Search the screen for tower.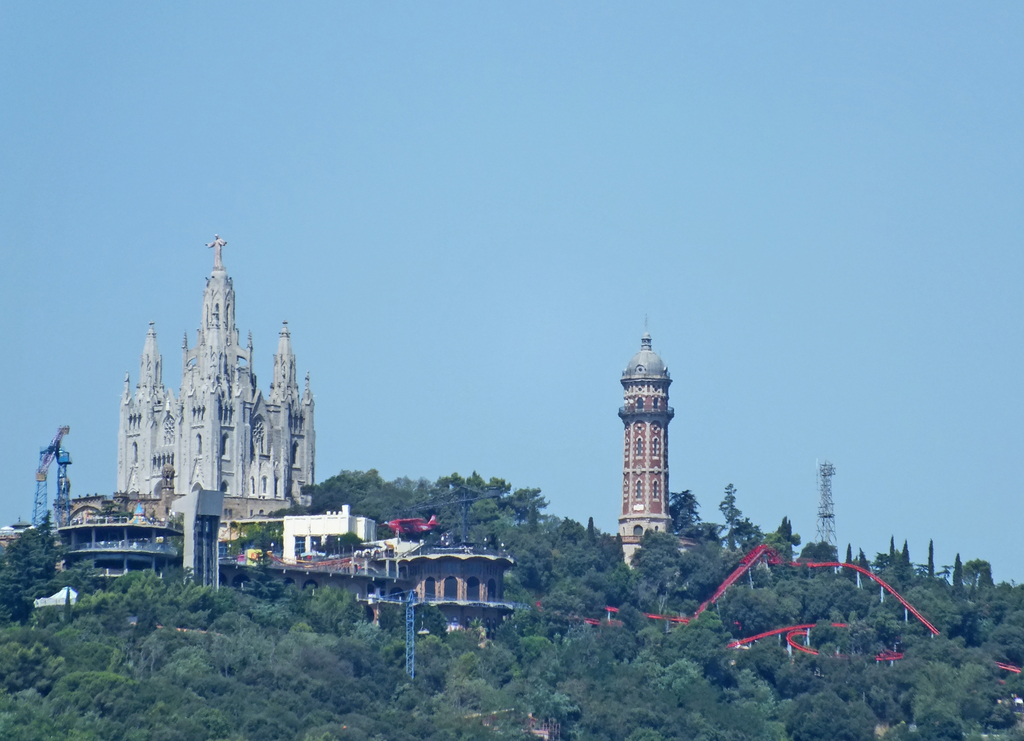
Found at [596,315,692,569].
